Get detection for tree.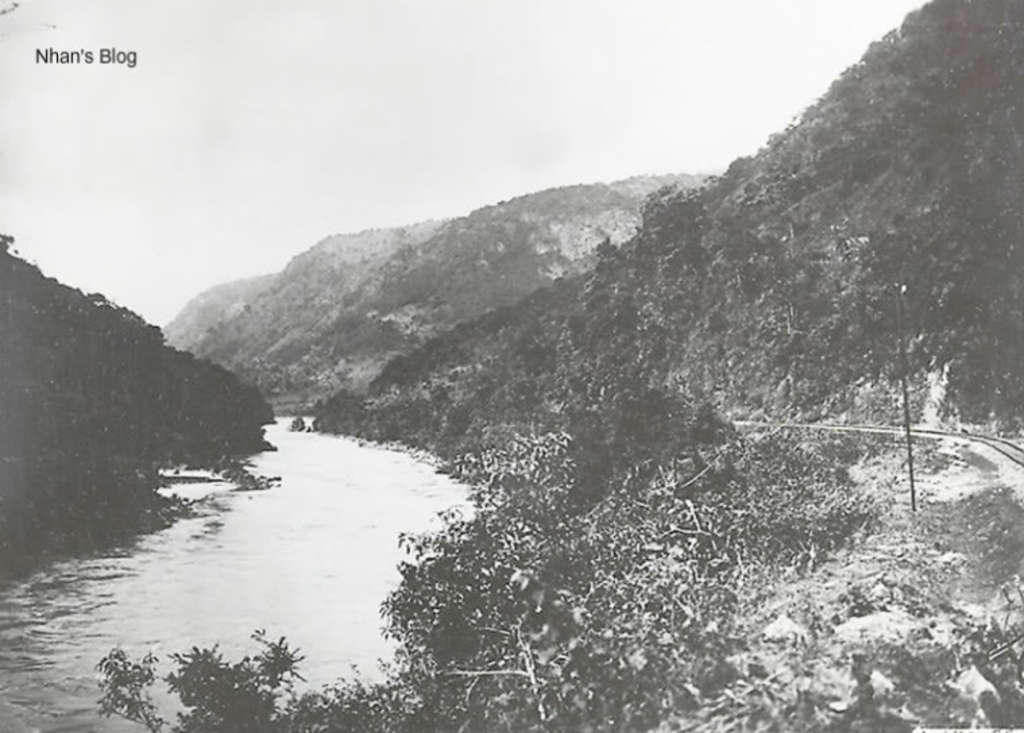
Detection: 812/231/989/514.
